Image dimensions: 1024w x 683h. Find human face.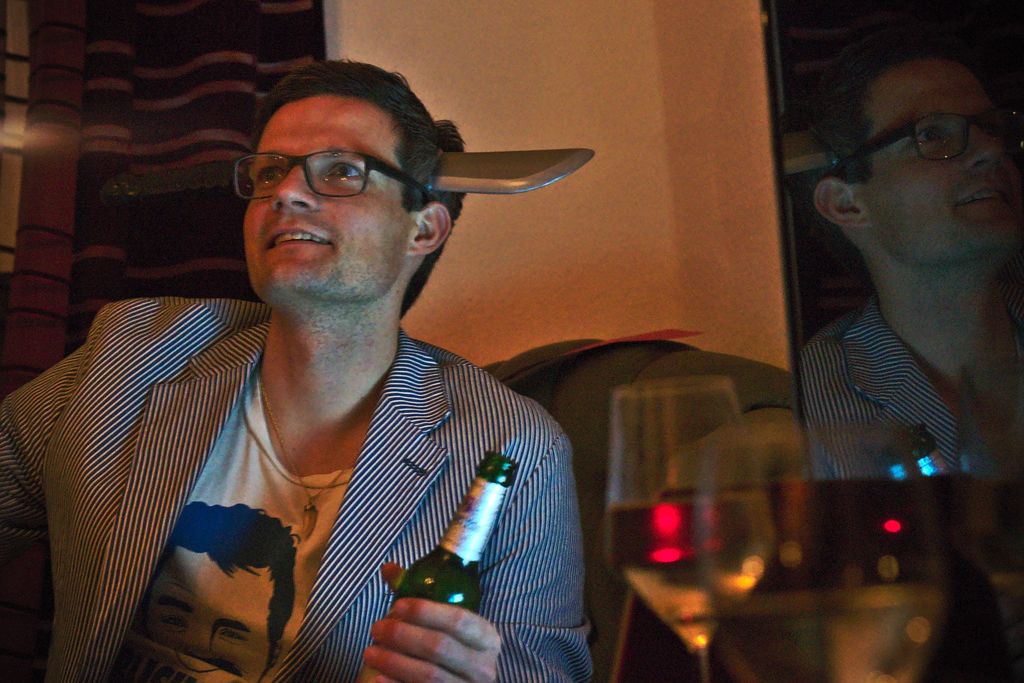
l=141, t=546, r=268, b=682.
